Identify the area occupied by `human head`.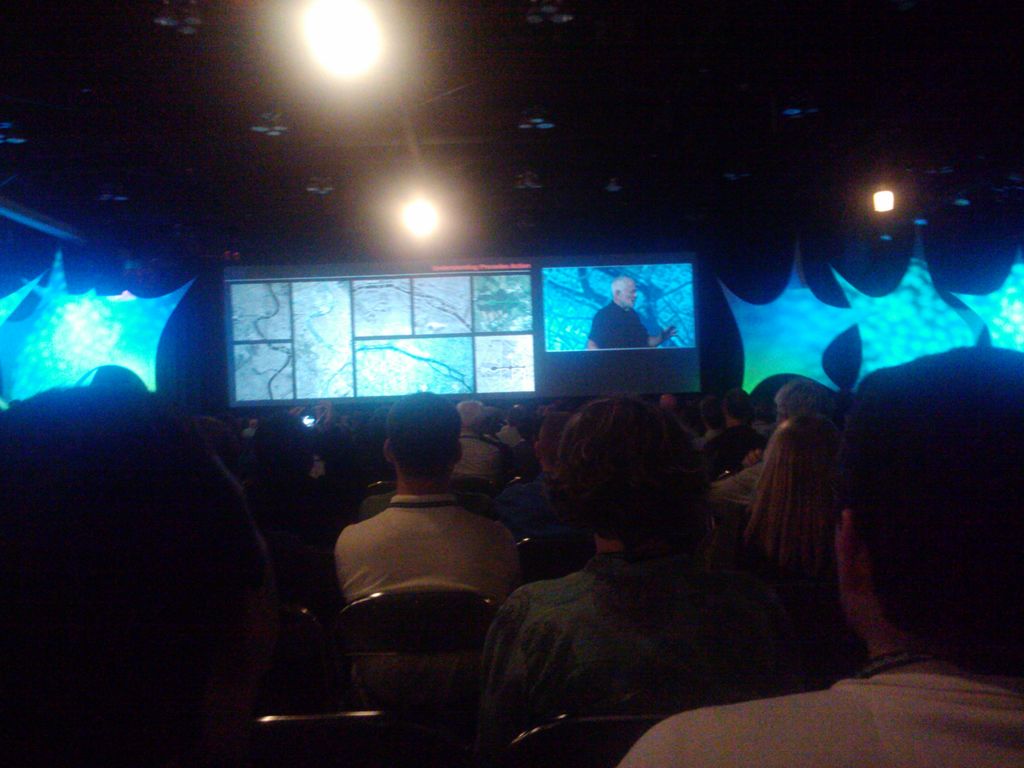
Area: [left=375, top=386, right=453, bottom=488].
